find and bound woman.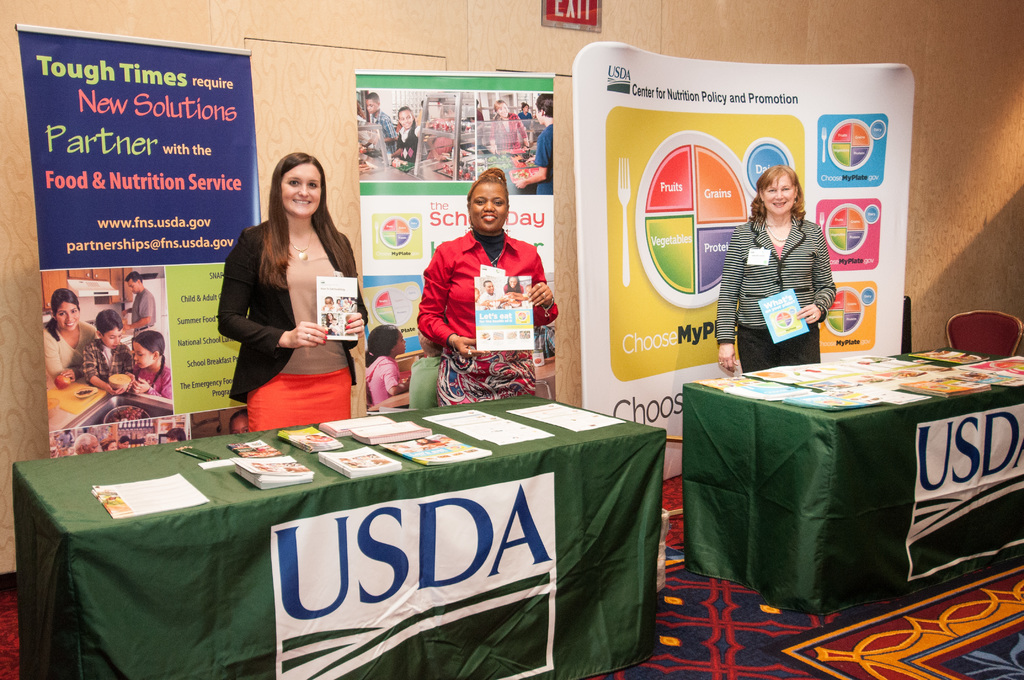
Bound: 712 163 840 369.
